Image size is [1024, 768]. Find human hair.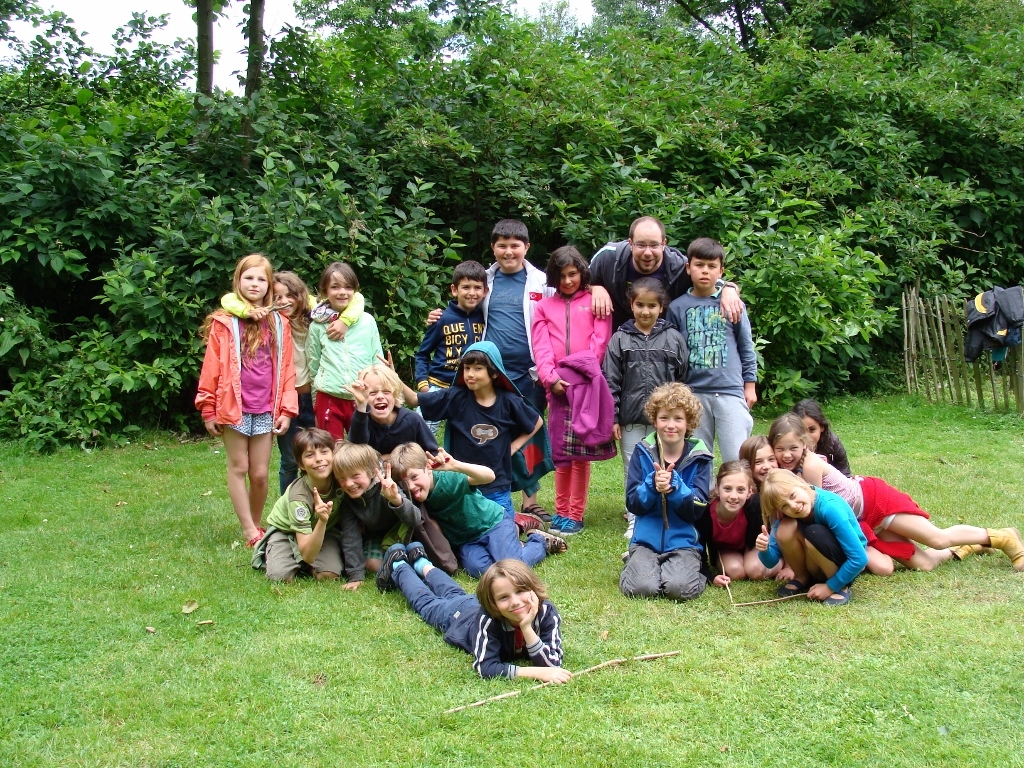
left=766, top=412, right=813, bottom=473.
